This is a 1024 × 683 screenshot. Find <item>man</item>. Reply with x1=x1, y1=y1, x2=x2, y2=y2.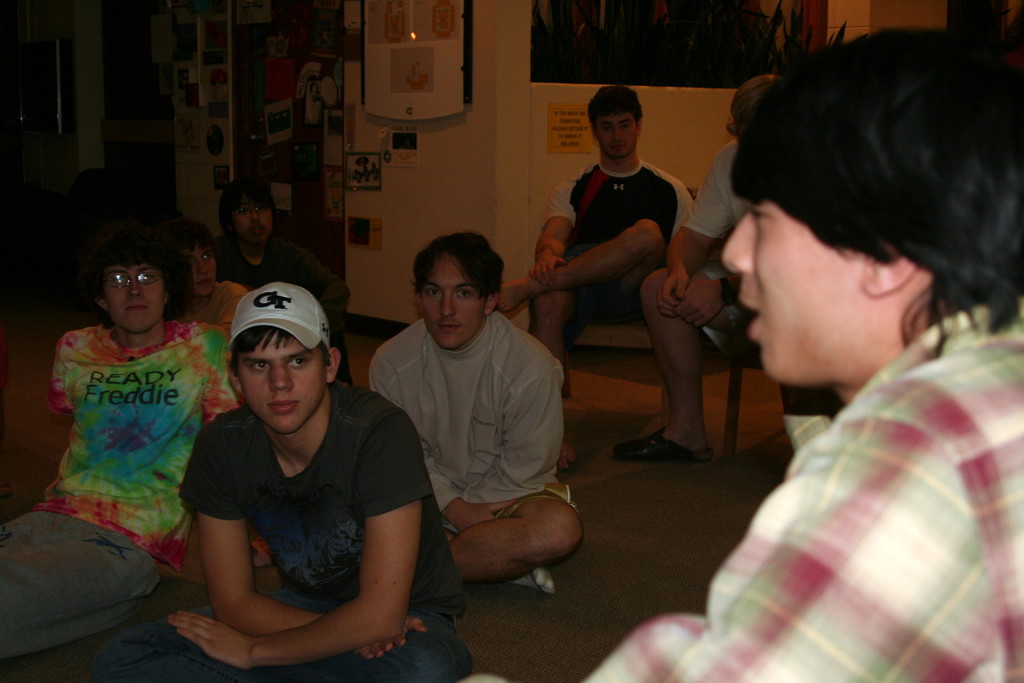
x1=366, y1=222, x2=586, y2=595.
